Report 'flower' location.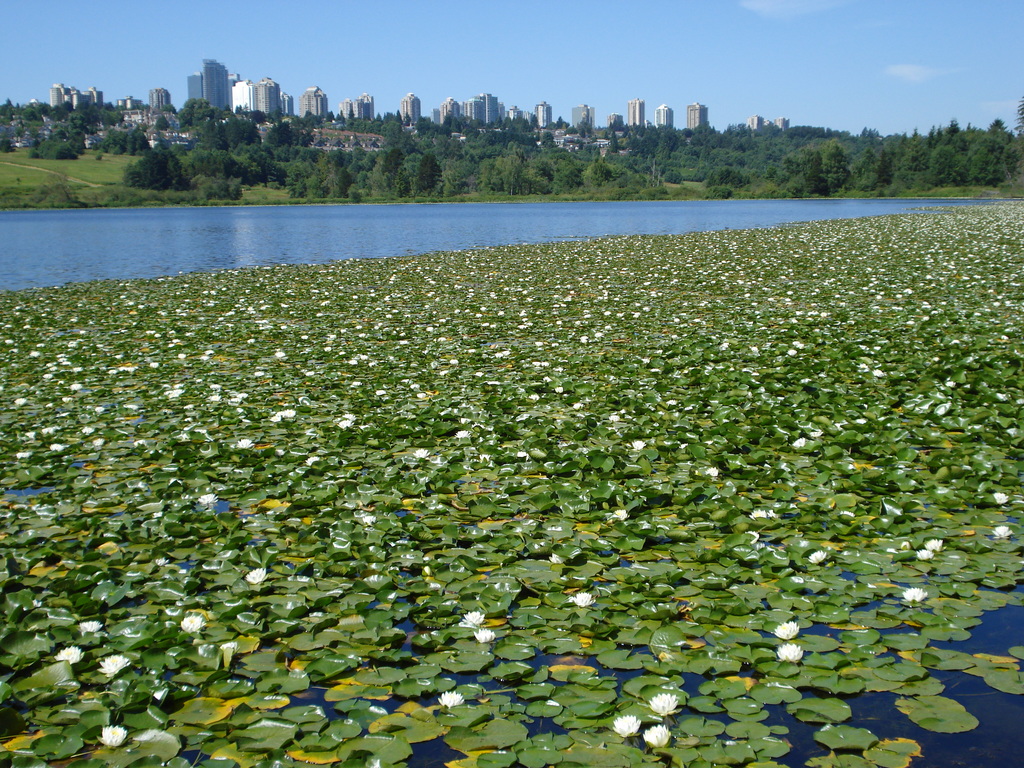
Report: <region>648, 692, 680, 715</region>.
